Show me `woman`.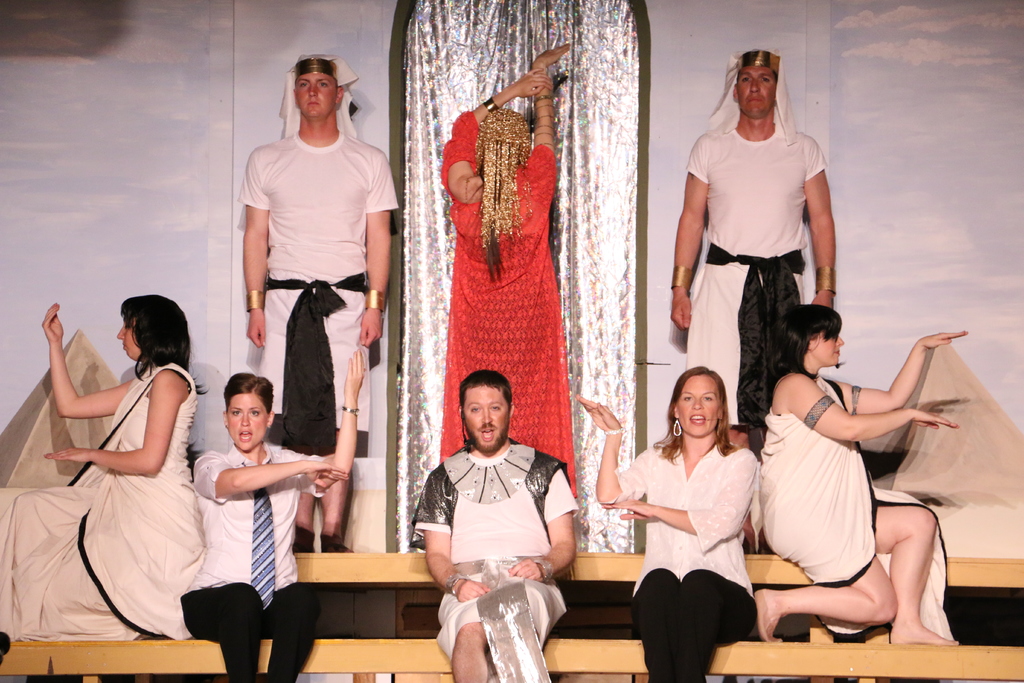
`woman` is here: {"left": 745, "top": 304, "right": 971, "bottom": 646}.
